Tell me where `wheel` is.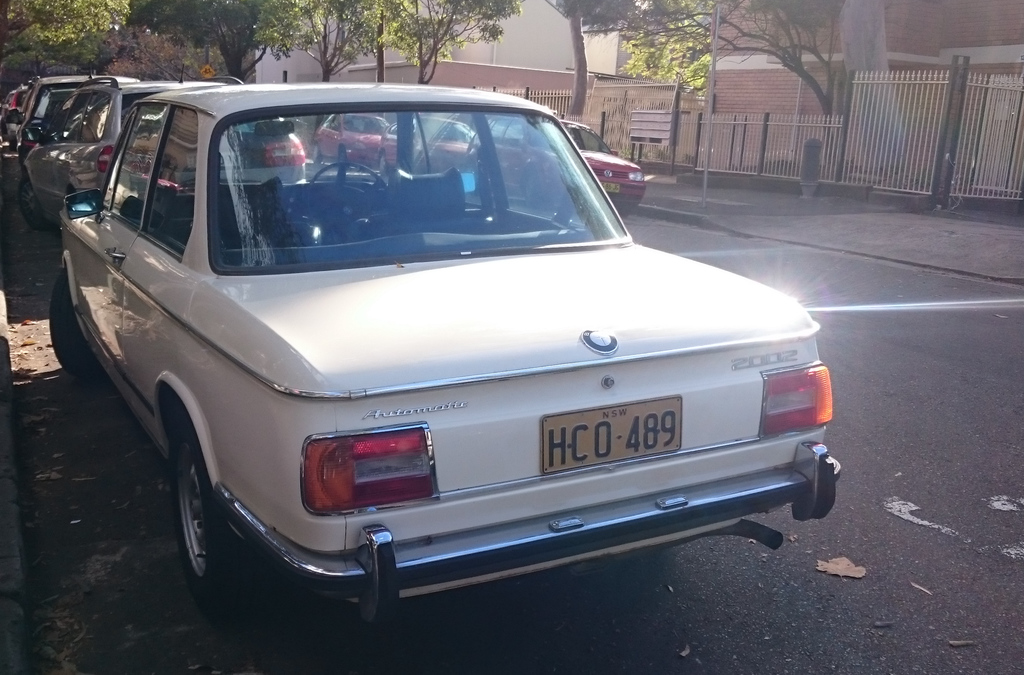
`wheel` is at [156,423,250,606].
